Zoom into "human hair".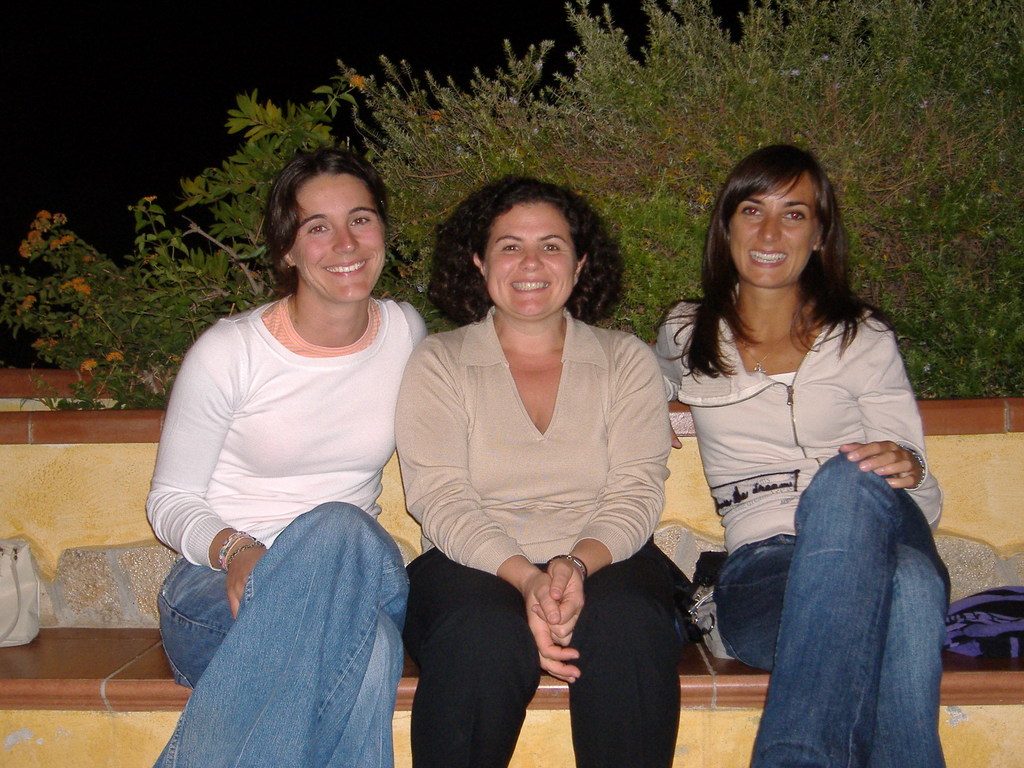
Zoom target: (444, 173, 609, 322).
